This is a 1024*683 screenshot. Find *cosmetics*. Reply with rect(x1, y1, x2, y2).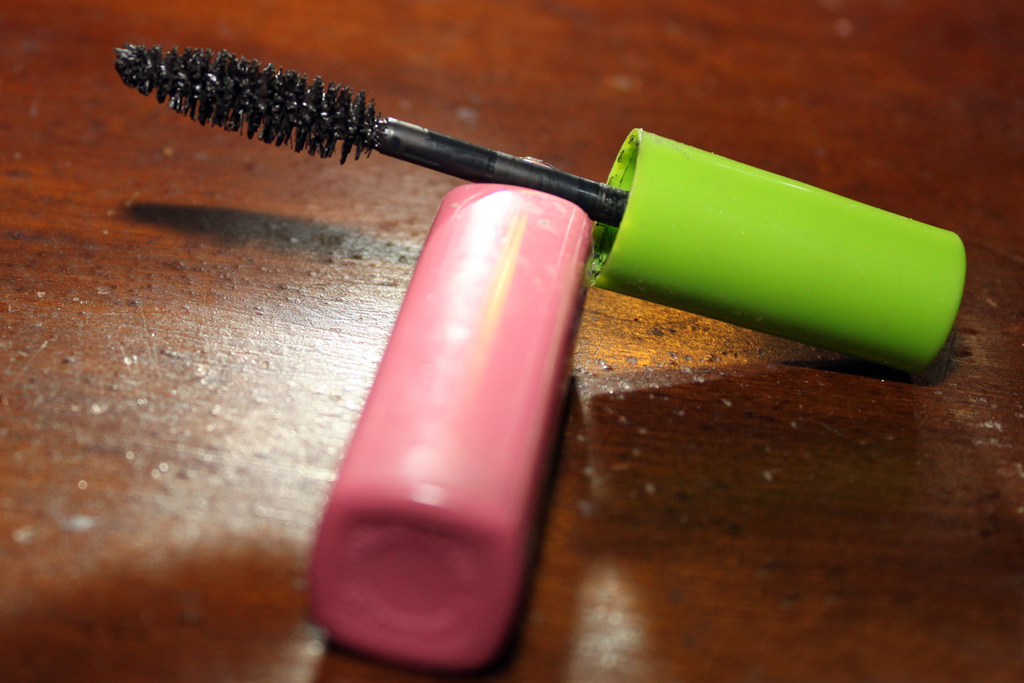
rect(105, 20, 972, 381).
